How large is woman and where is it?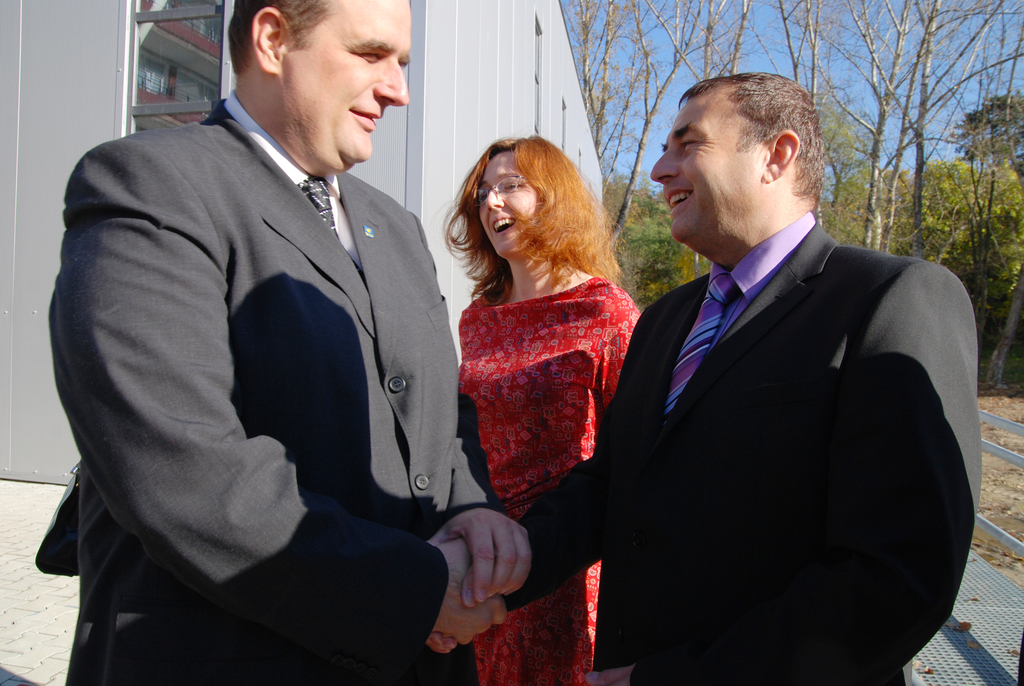
Bounding box: {"left": 452, "top": 132, "right": 641, "bottom": 685}.
